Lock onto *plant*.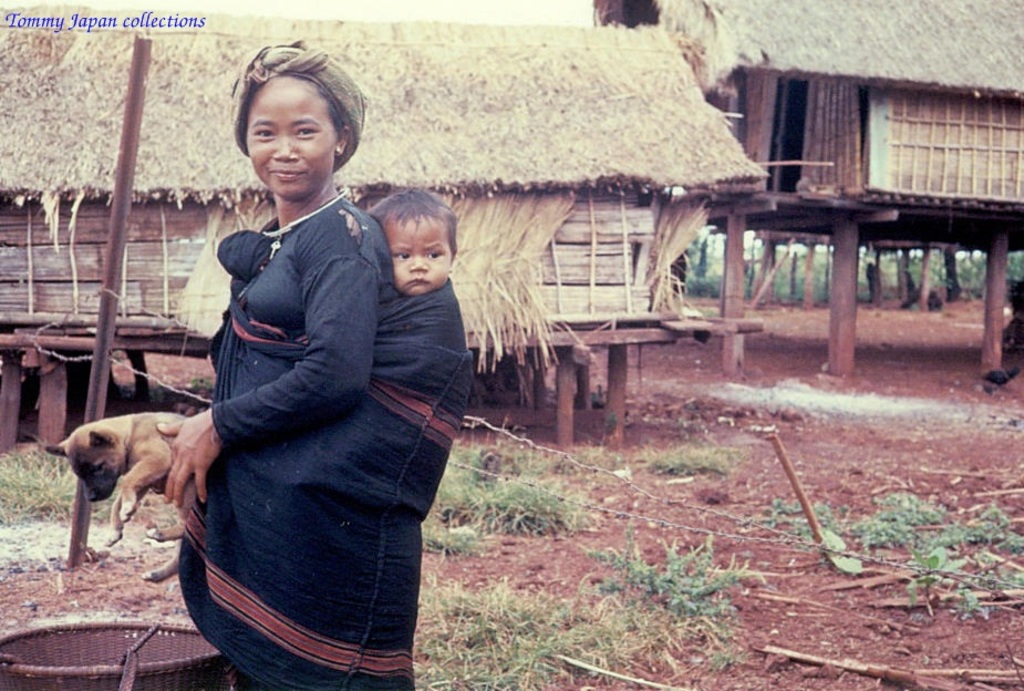
Locked: [585, 528, 769, 618].
